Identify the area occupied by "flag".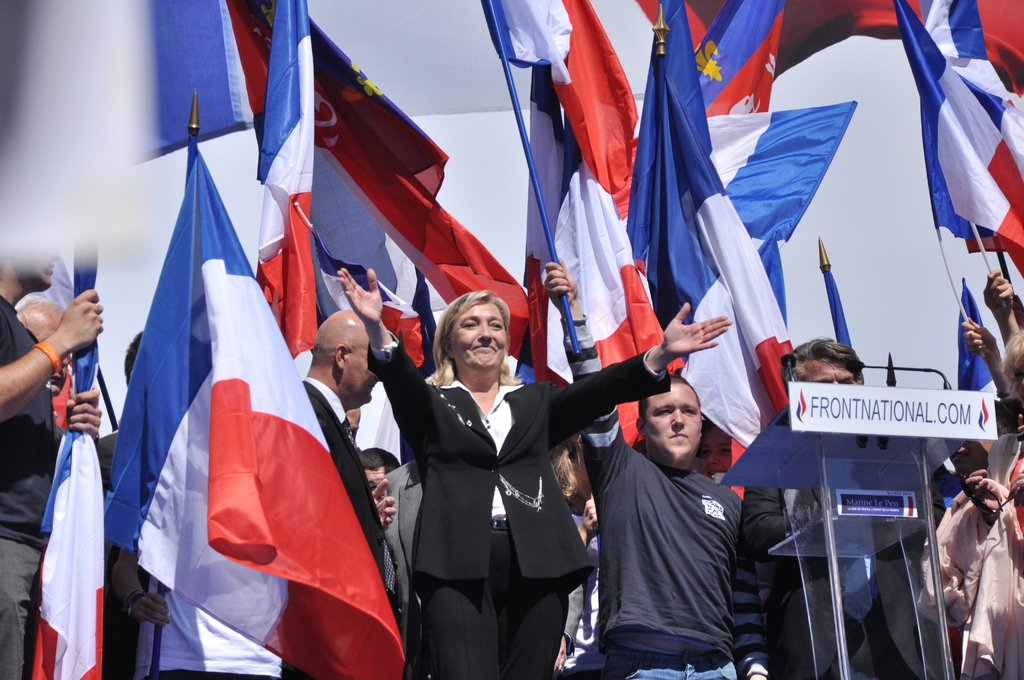
Area: [703, 102, 858, 256].
